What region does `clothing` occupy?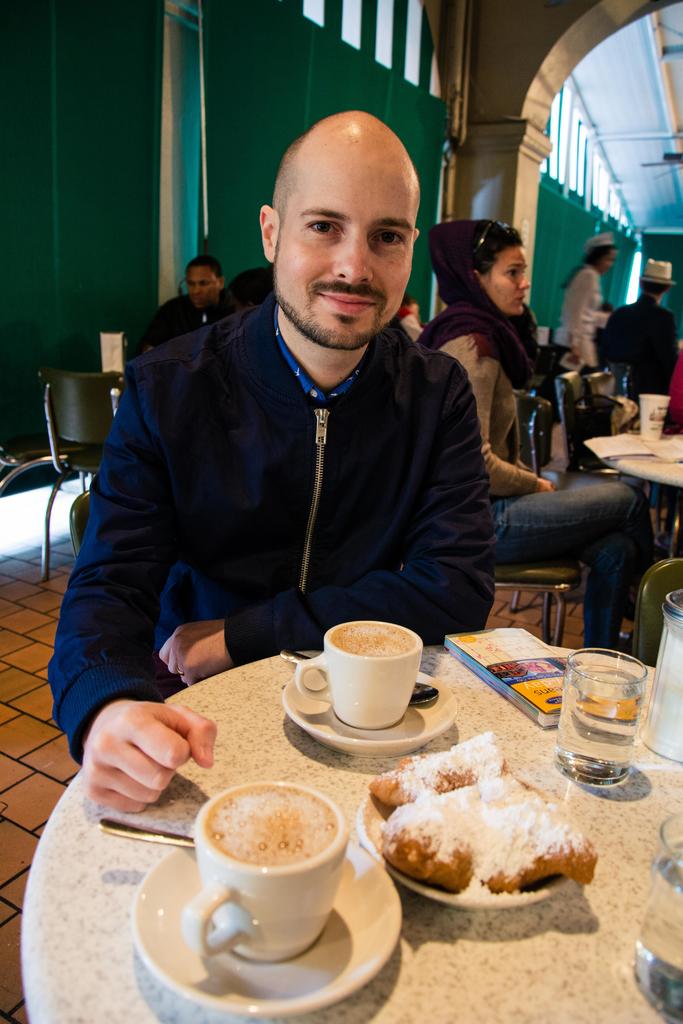
(413,218,654,656).
